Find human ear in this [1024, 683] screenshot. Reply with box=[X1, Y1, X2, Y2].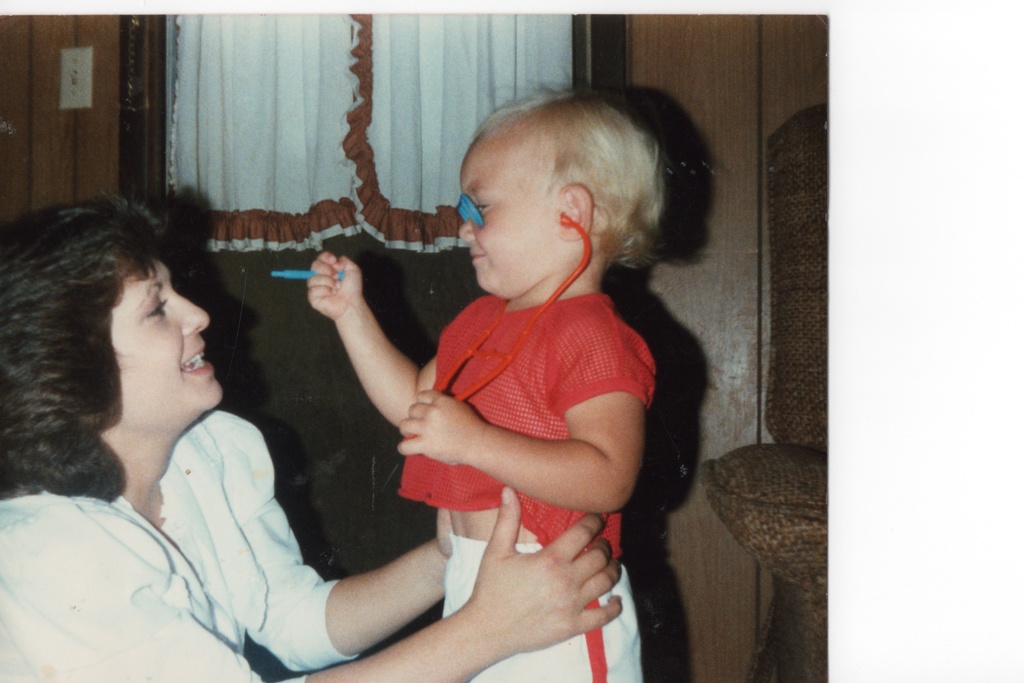
box=[557, 177, 589, 239].
